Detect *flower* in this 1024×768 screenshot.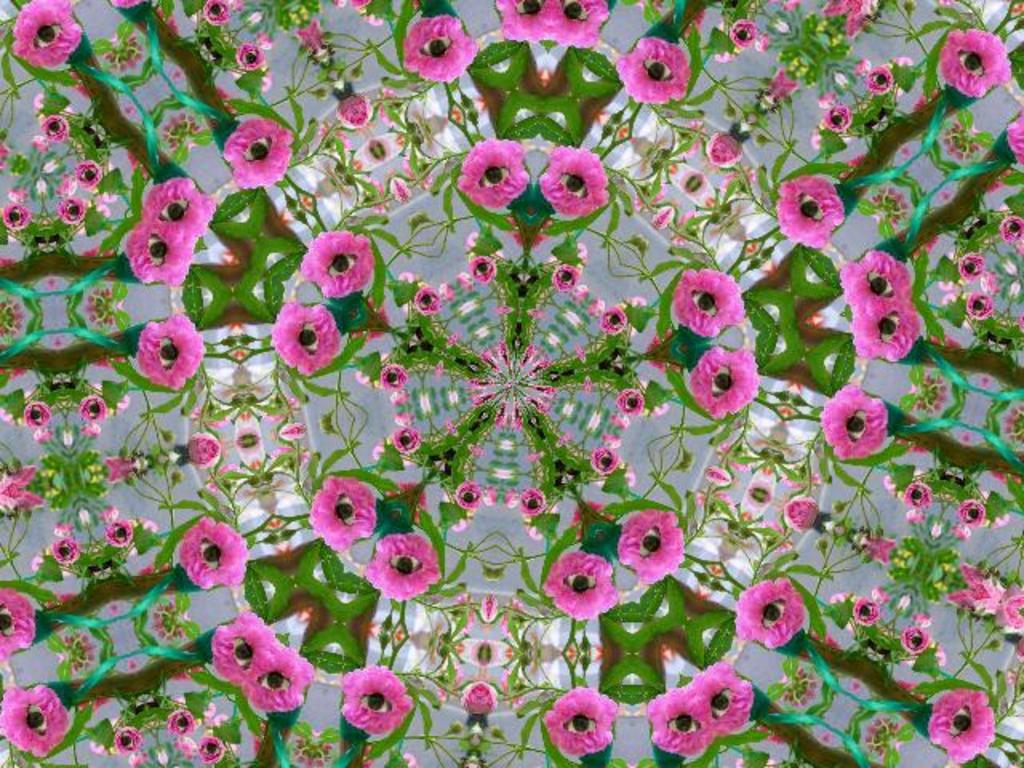
Detection: 955, 248, 990, 285.
